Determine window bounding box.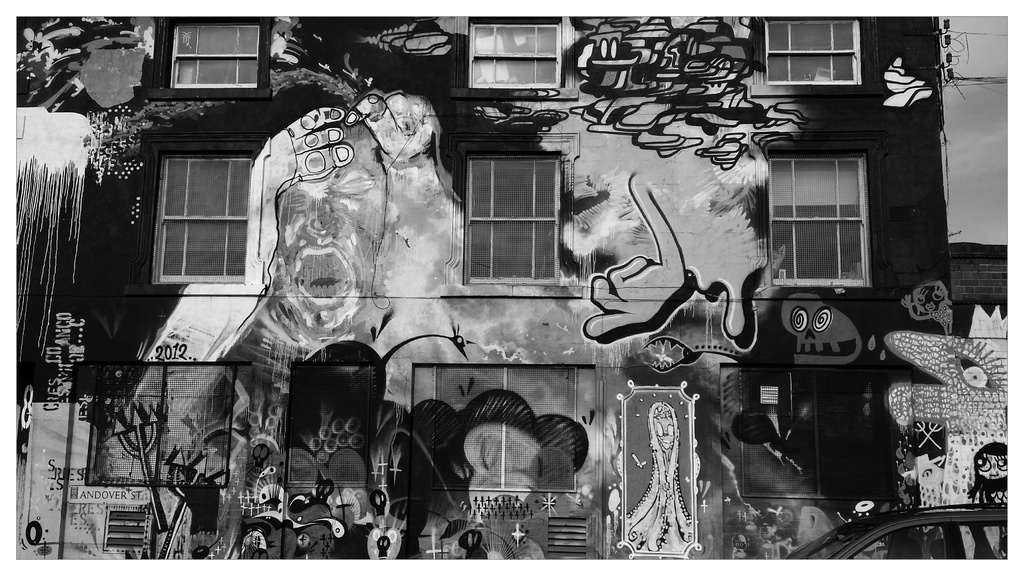
Determined: 771:15:863:86.
